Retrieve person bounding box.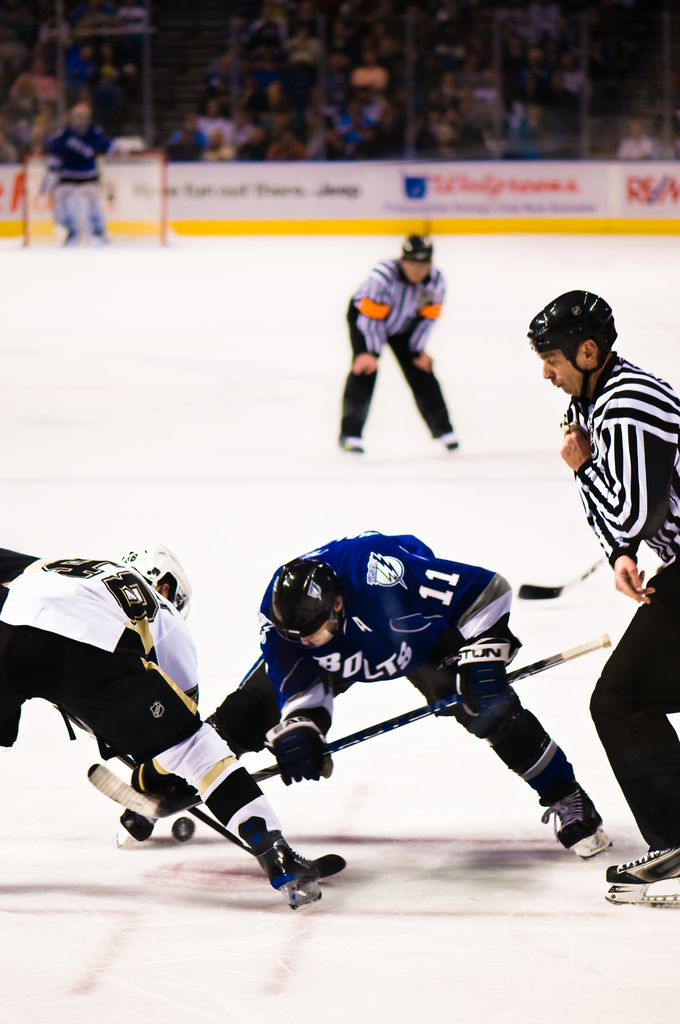
Bounding box: select_region(528, 281, 679, 902).
